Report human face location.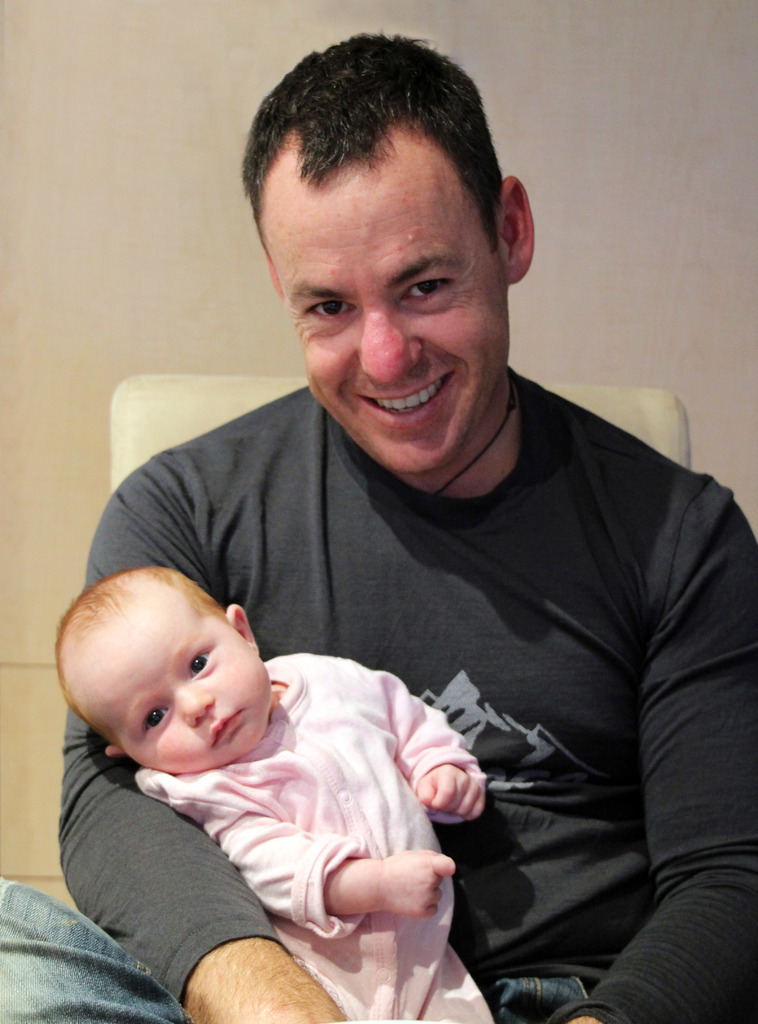
Report: [x1=265, y1=131, x2=512, y2=472].
